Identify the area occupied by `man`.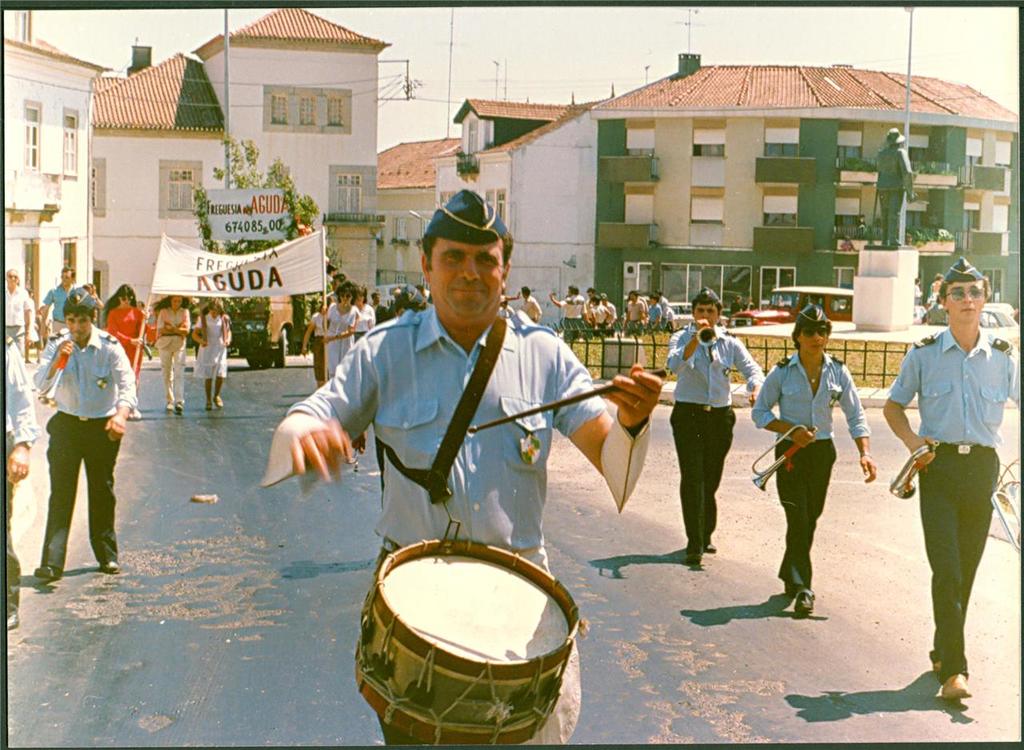
Area: 6,328,32,628.
